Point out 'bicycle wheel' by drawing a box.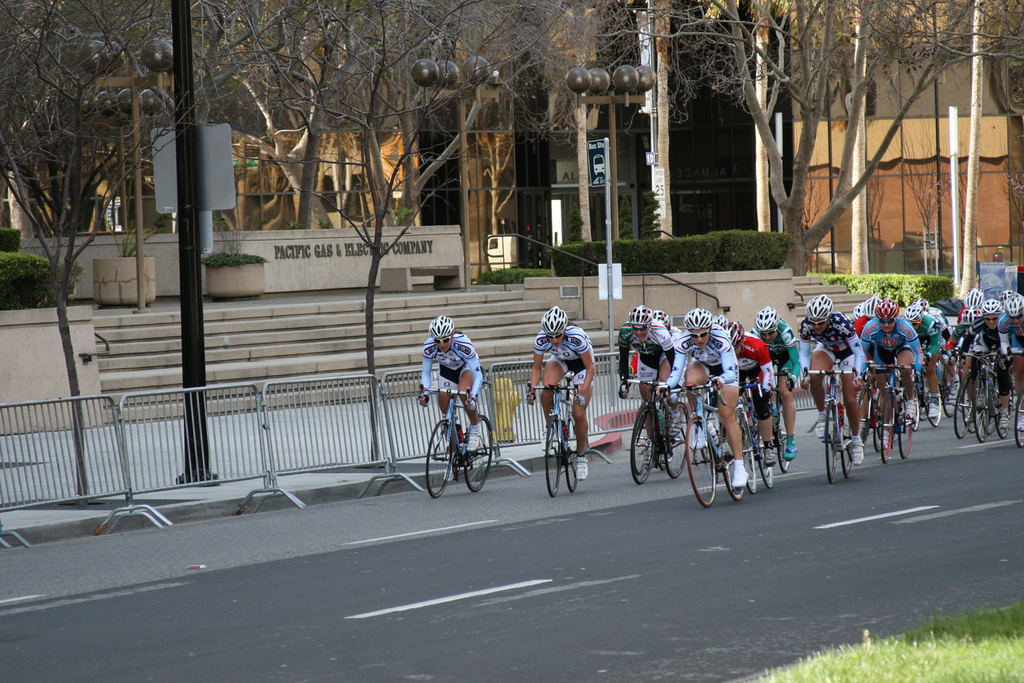
rect(737, 415, 758, 491).
